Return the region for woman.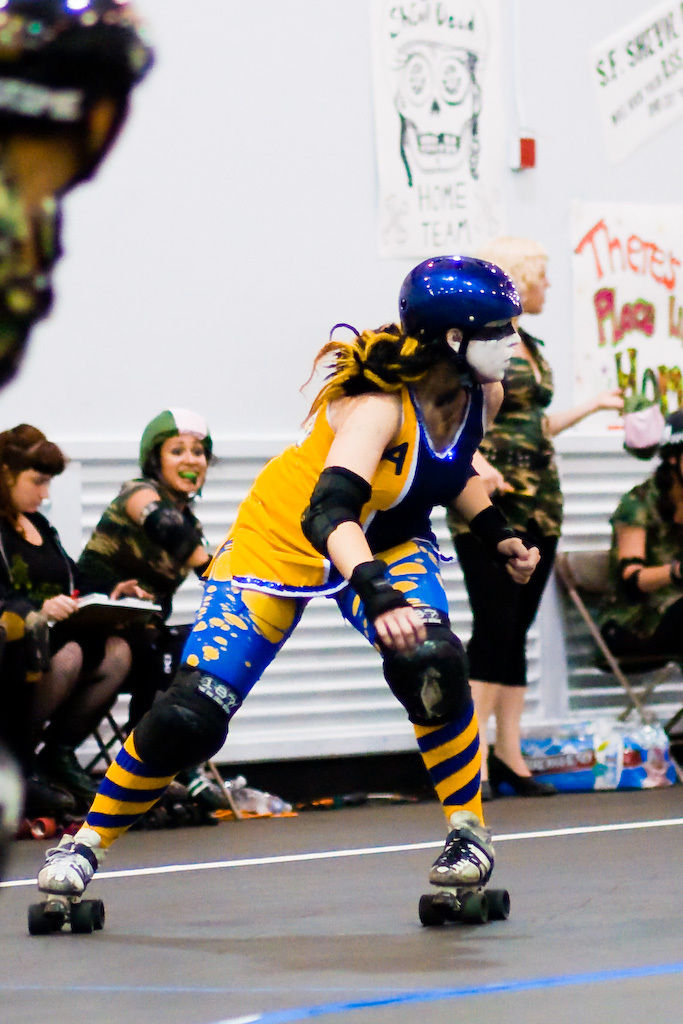
(left=68, top=394, right=238, bottom=827).
